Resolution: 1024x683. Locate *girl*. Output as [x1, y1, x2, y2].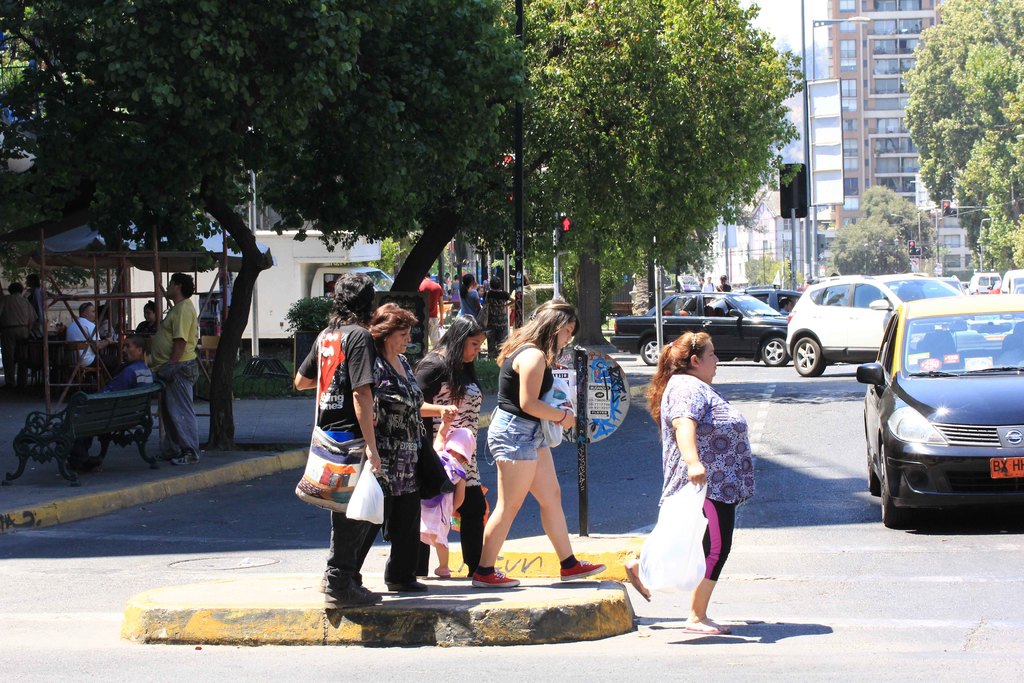
[408, 411, 464, 582].
